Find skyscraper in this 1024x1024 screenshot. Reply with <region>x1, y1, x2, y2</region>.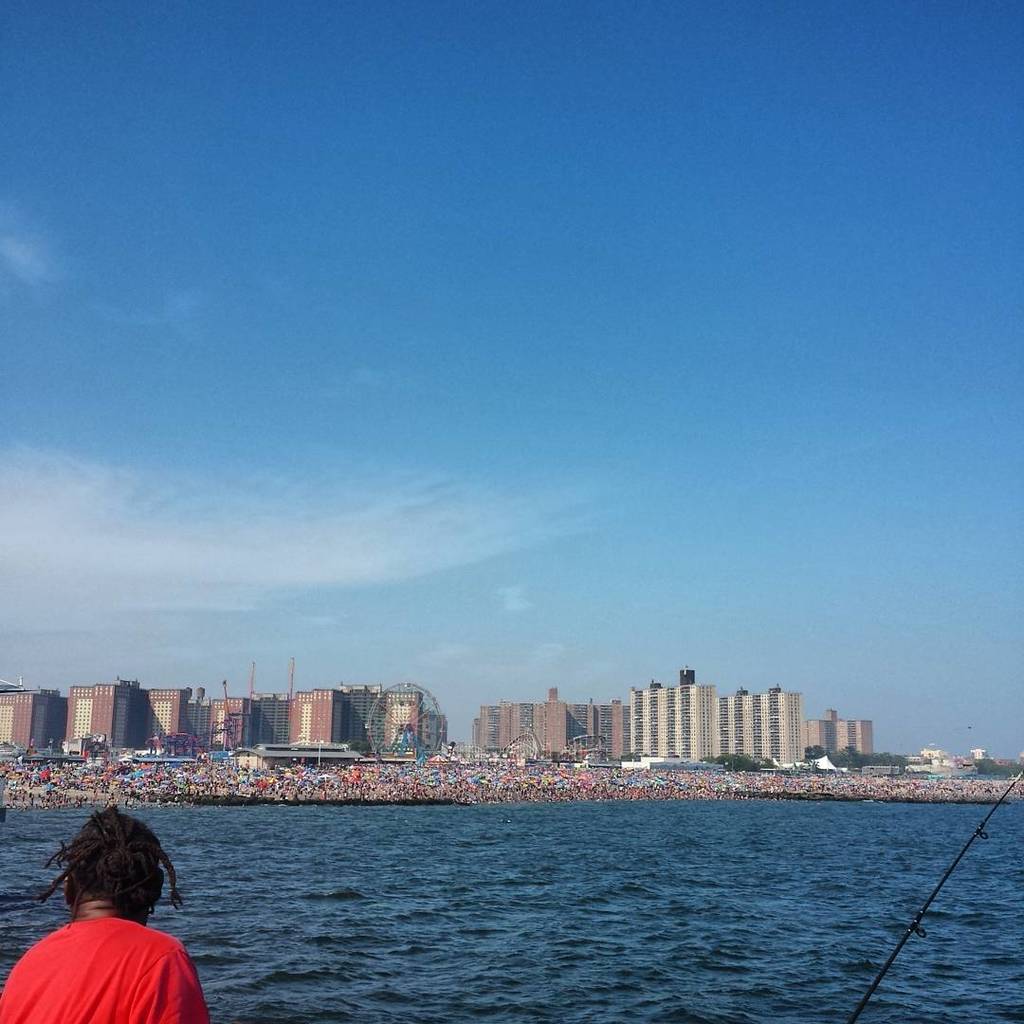
<region>719, 682, 807, 767</region>.
